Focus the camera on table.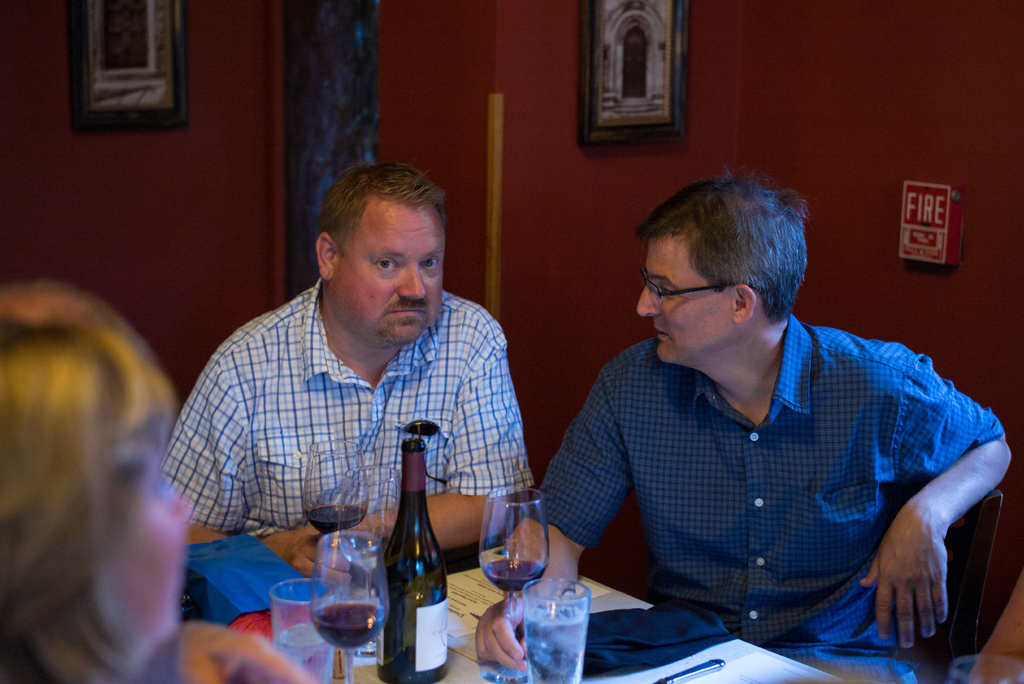
Focus region: l=14, t=473, r=932, b=682.
